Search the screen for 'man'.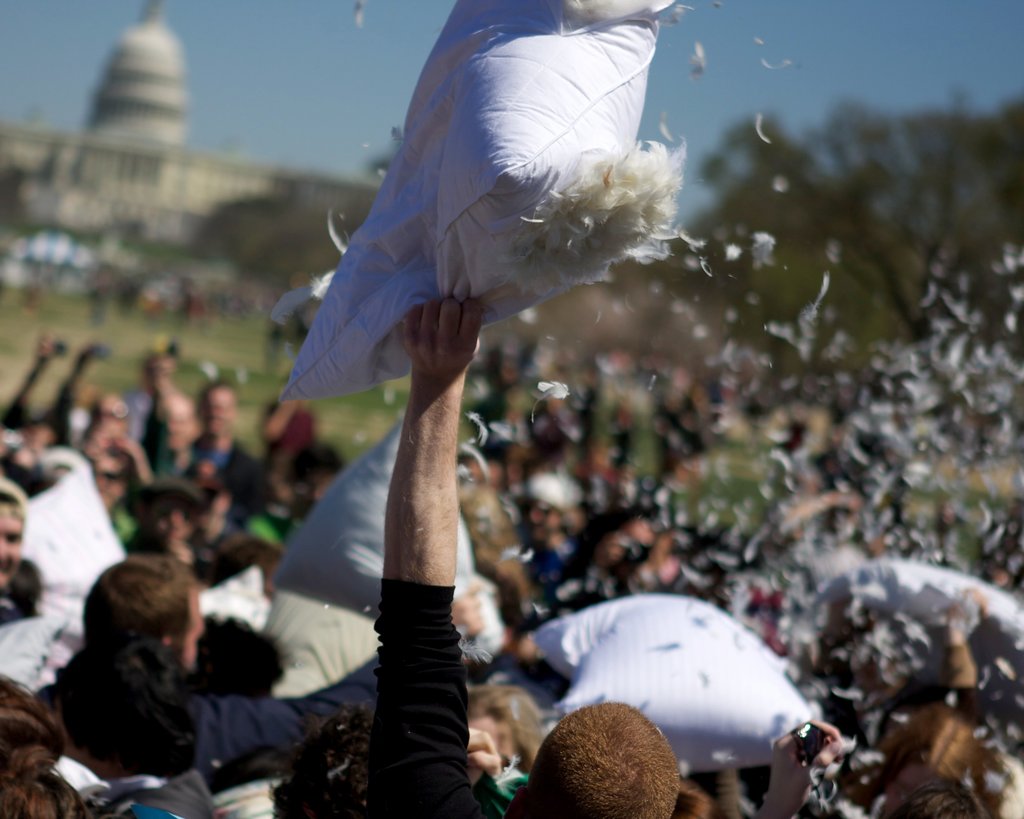
Found at (left=374, top=303, right=676, bottom=817).
